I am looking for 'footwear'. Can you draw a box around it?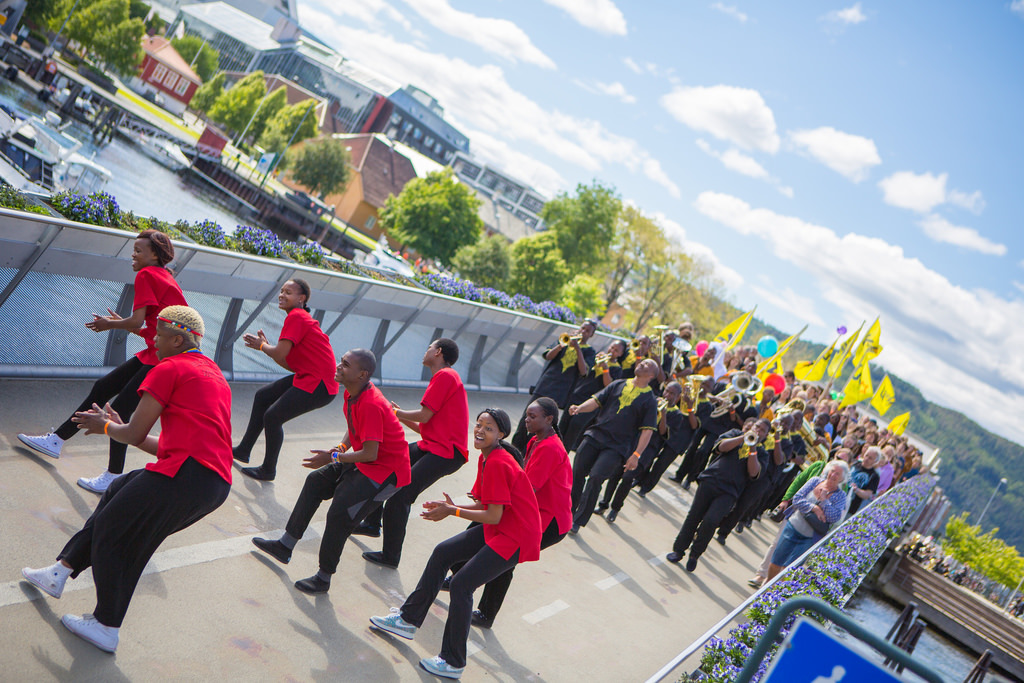
Sure, the bounding box is [376,604,419,638].
